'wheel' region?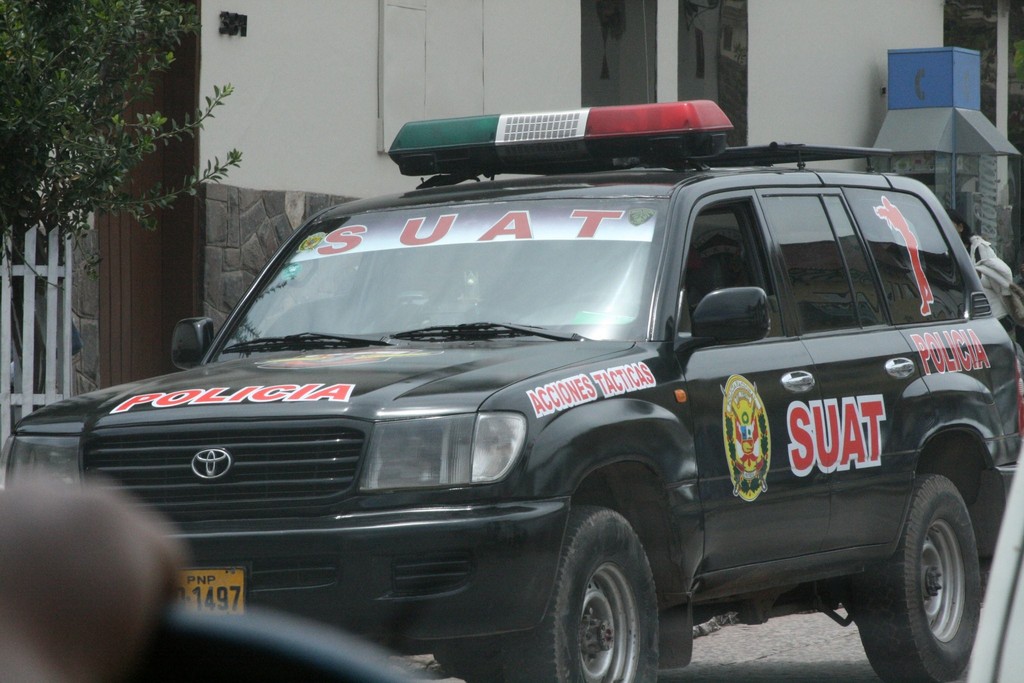
875/483/993/666
